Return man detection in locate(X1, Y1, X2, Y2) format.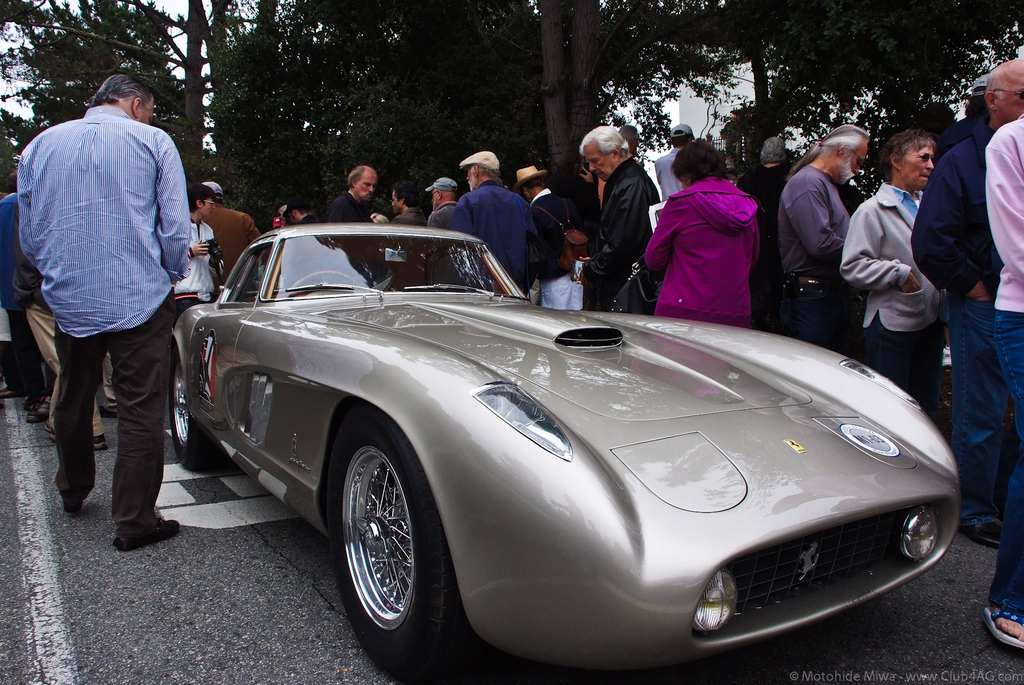
locate(981, 115, 1023, 650).
